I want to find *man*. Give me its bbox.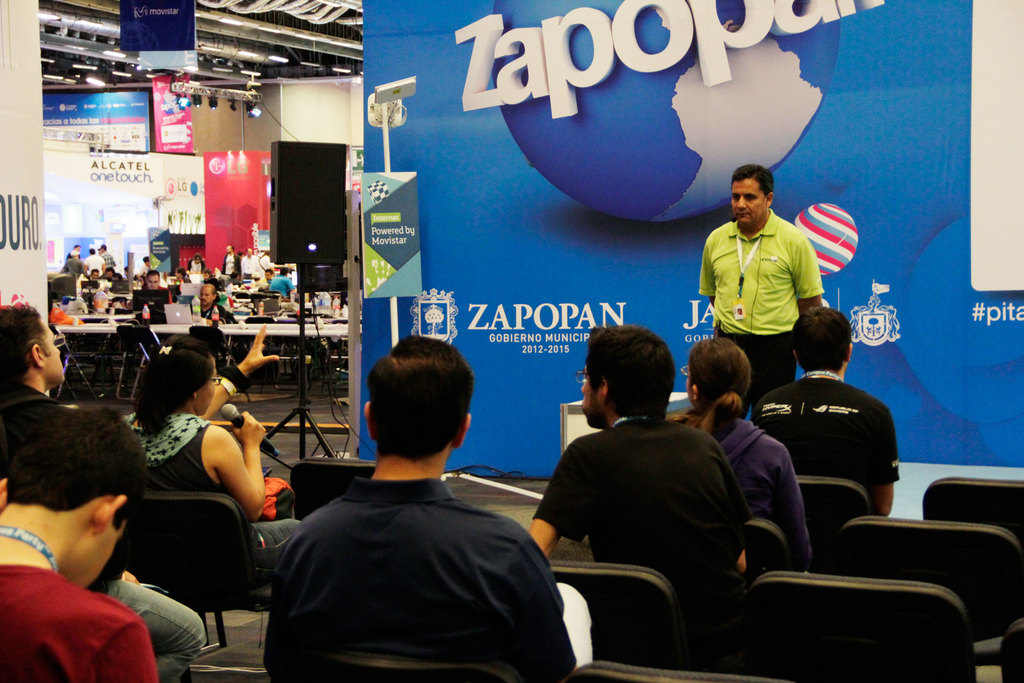
box=[238, 240, 252, 274].
